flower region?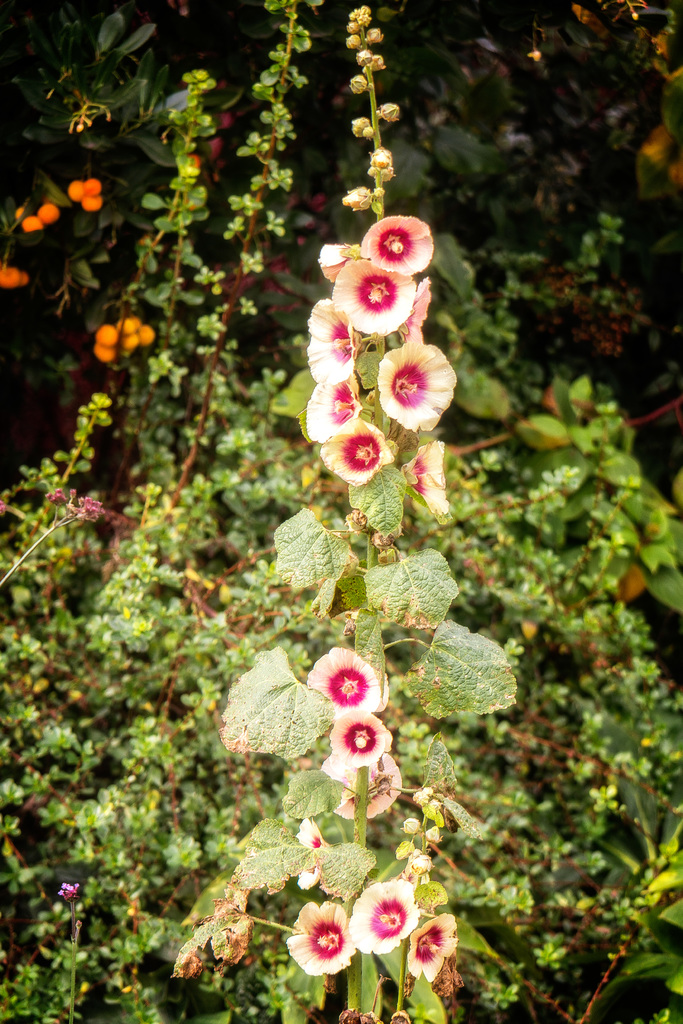
{"x1": 305, "y1": 654, "x2": 388, "y2": 732}
